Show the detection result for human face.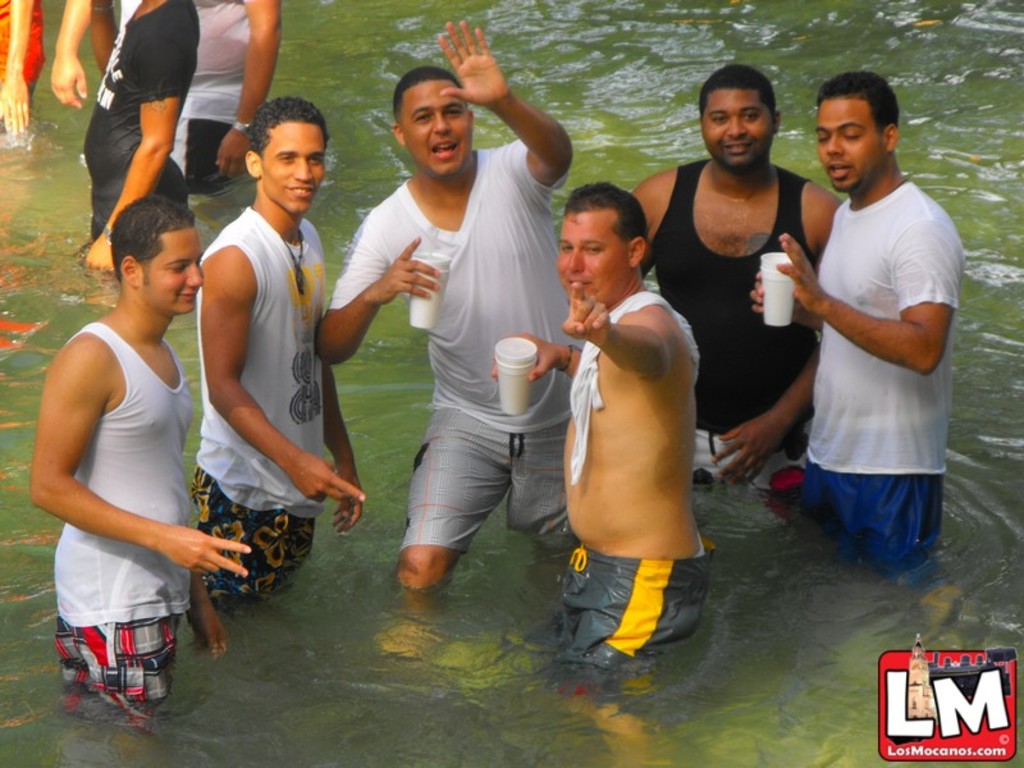
[x1=404, y1=79, x2=471, y2=174].
